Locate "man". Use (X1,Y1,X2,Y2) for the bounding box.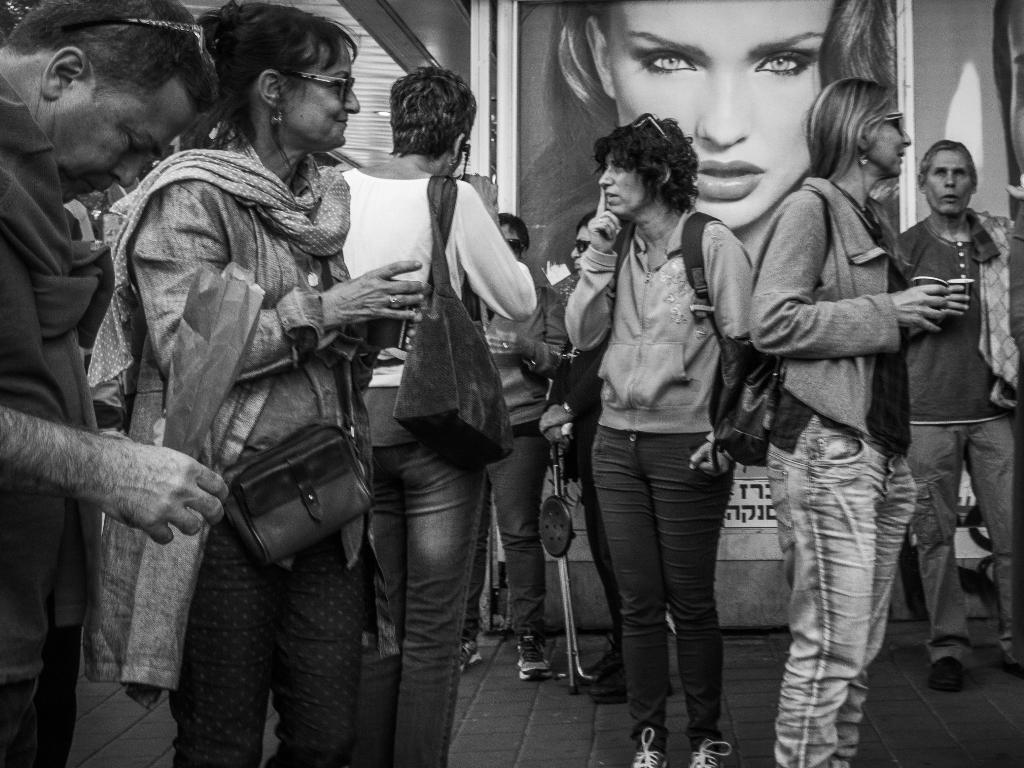
(0,0,236,767).
